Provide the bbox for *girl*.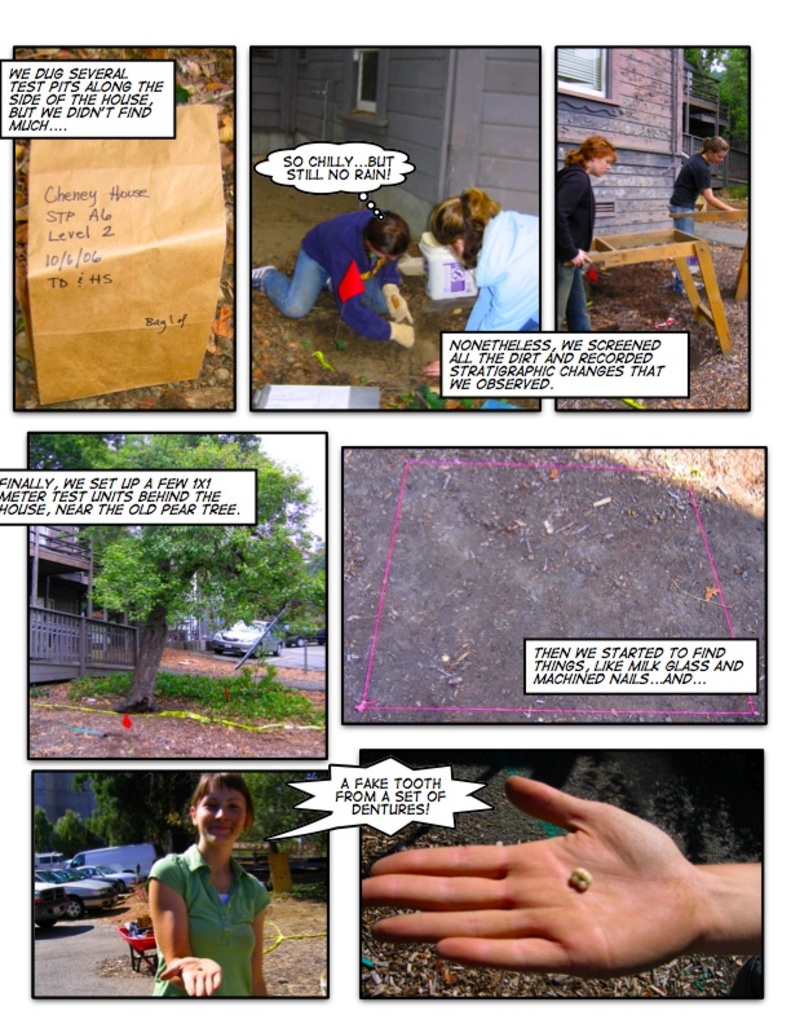
crop(421, 191, 542, 376).
